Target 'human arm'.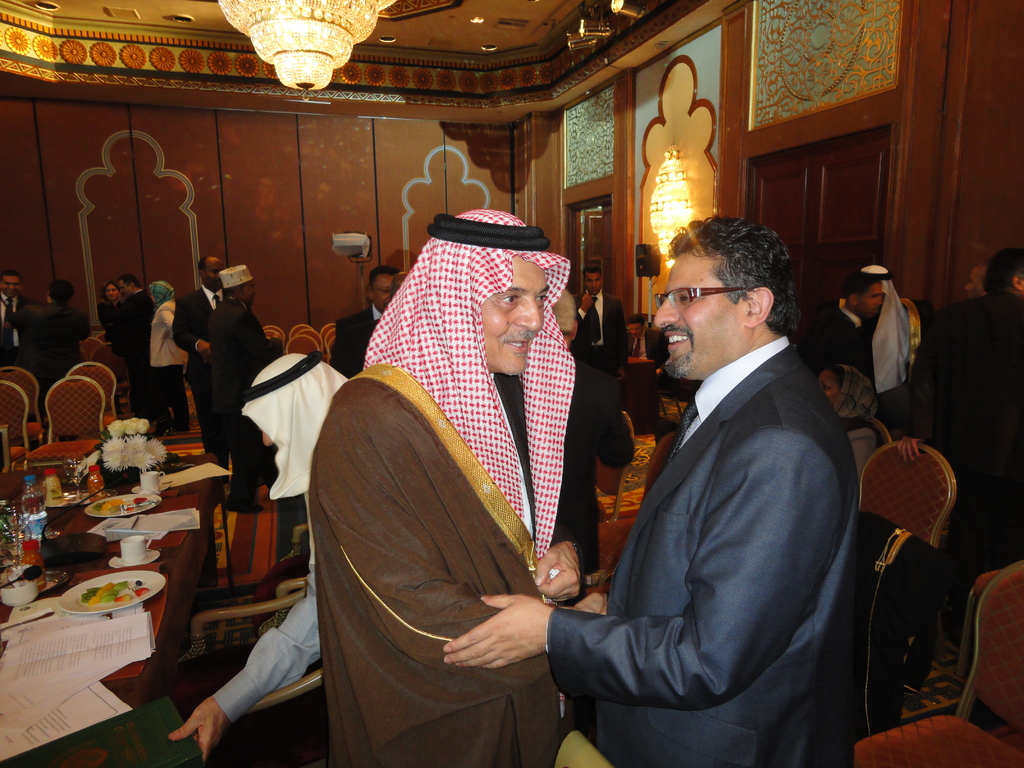
Target region: crop(170, 301, 211, 365).
